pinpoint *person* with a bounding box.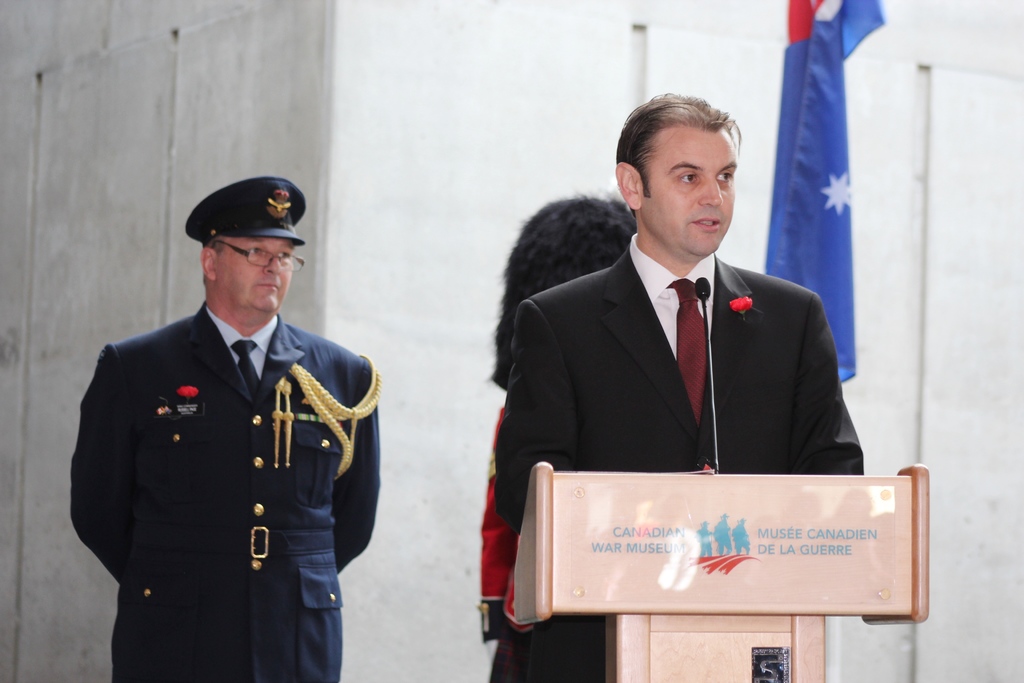
474/192/641/682.
